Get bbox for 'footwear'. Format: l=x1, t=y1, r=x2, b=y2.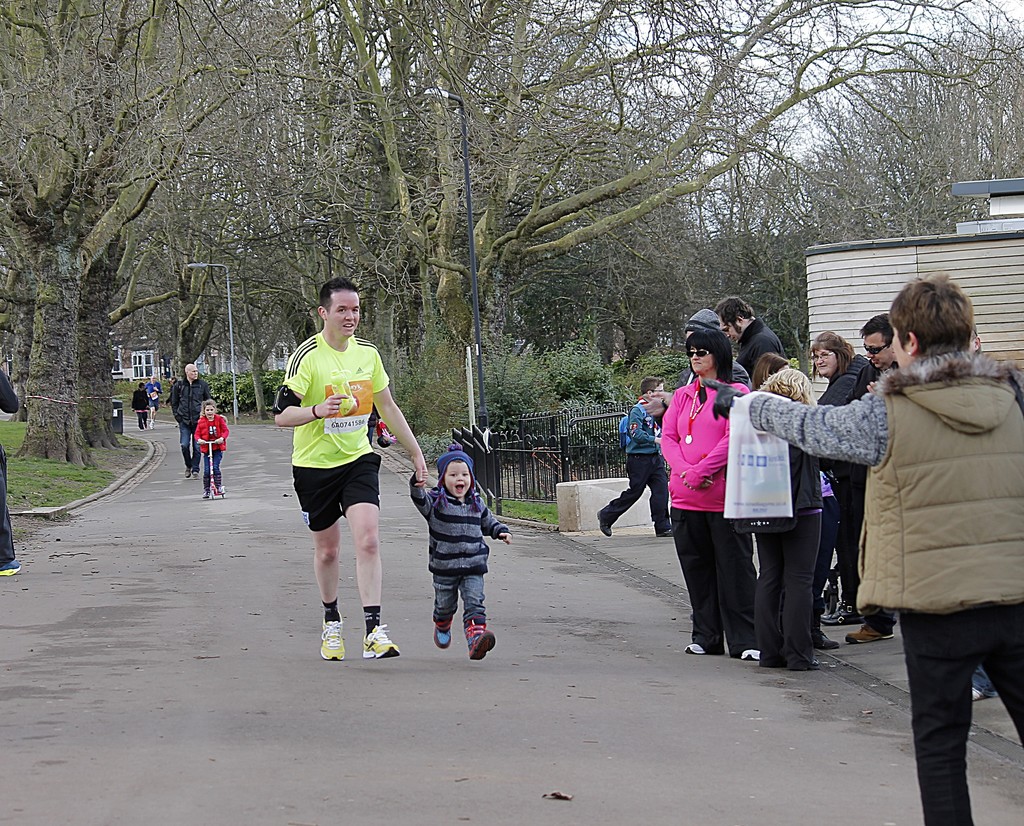
l=819, t=602, r=862, b=622.
